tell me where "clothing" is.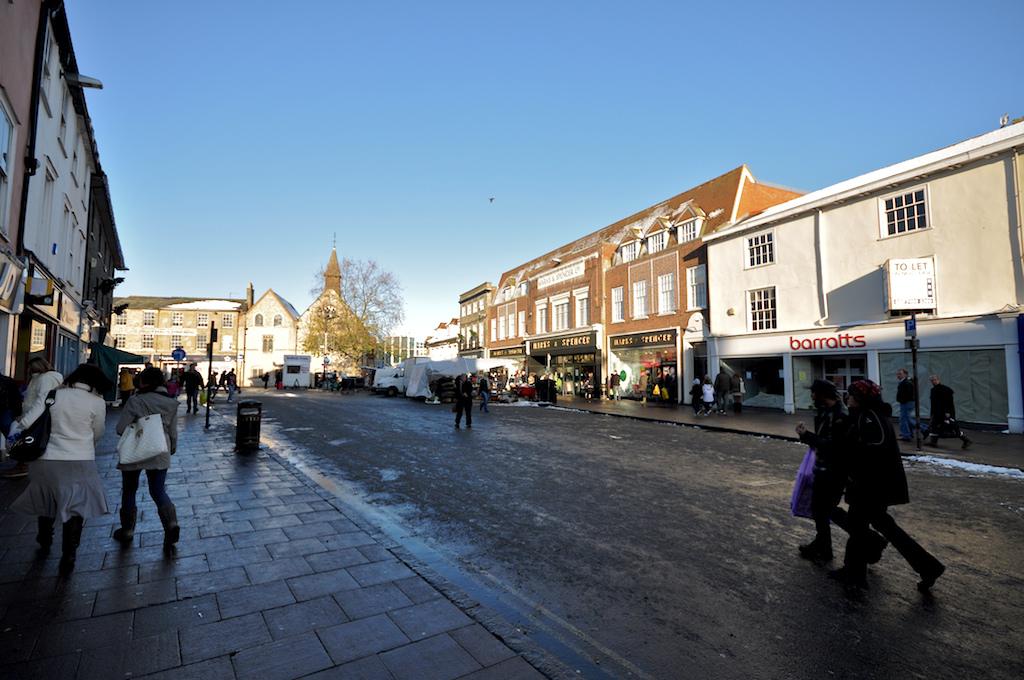
"clothing" is at bbox(895, 377, 914, 436).
